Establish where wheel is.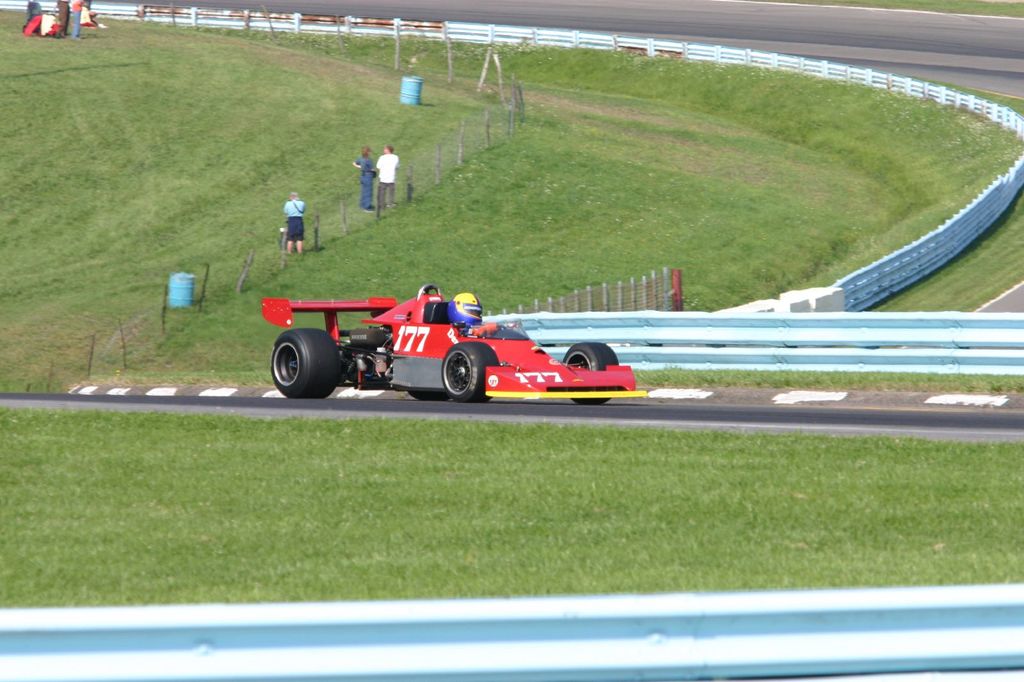
Established at Rect(482, 322, 506, 331).
